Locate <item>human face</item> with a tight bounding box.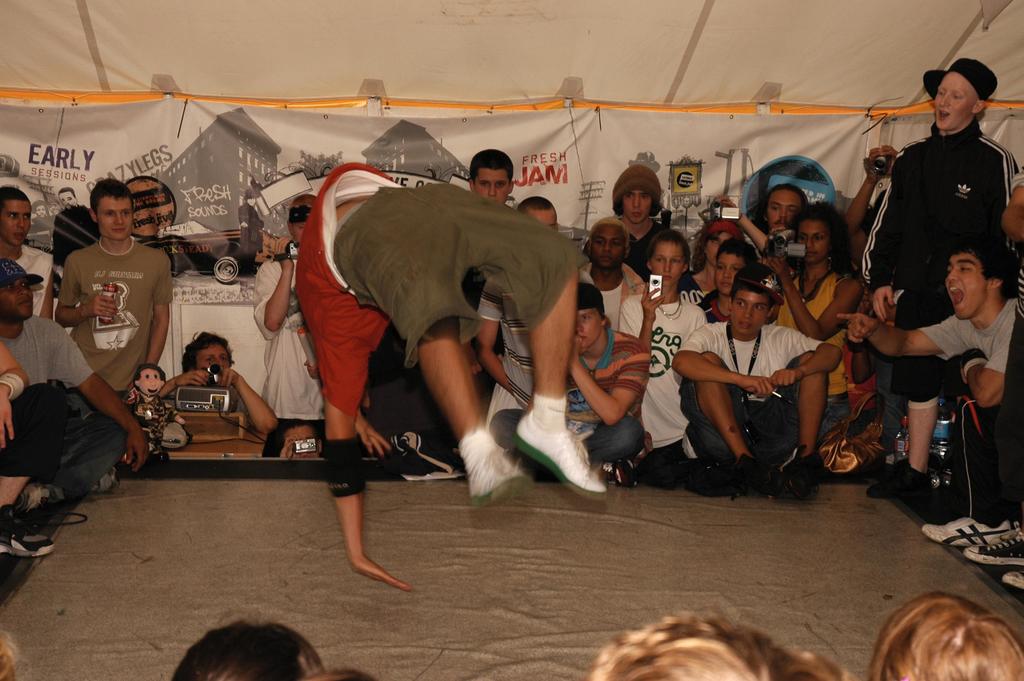
(932, 72, 977, 133).
